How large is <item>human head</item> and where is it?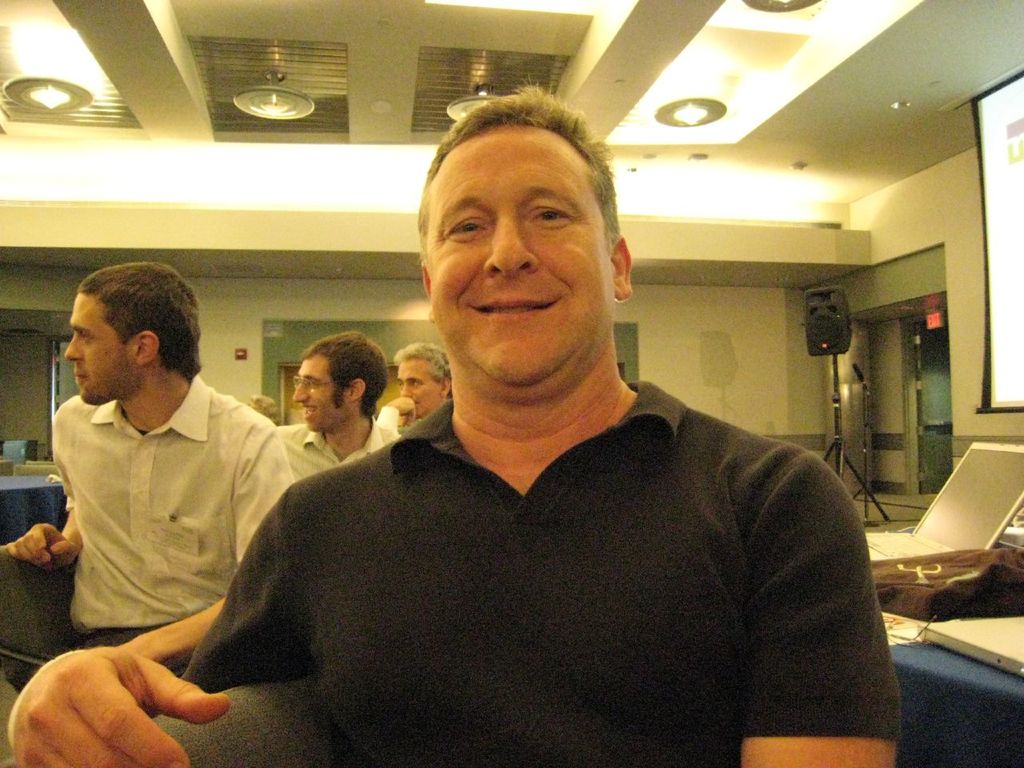
Bounding box: bbox(392, 86, 637, 380).
